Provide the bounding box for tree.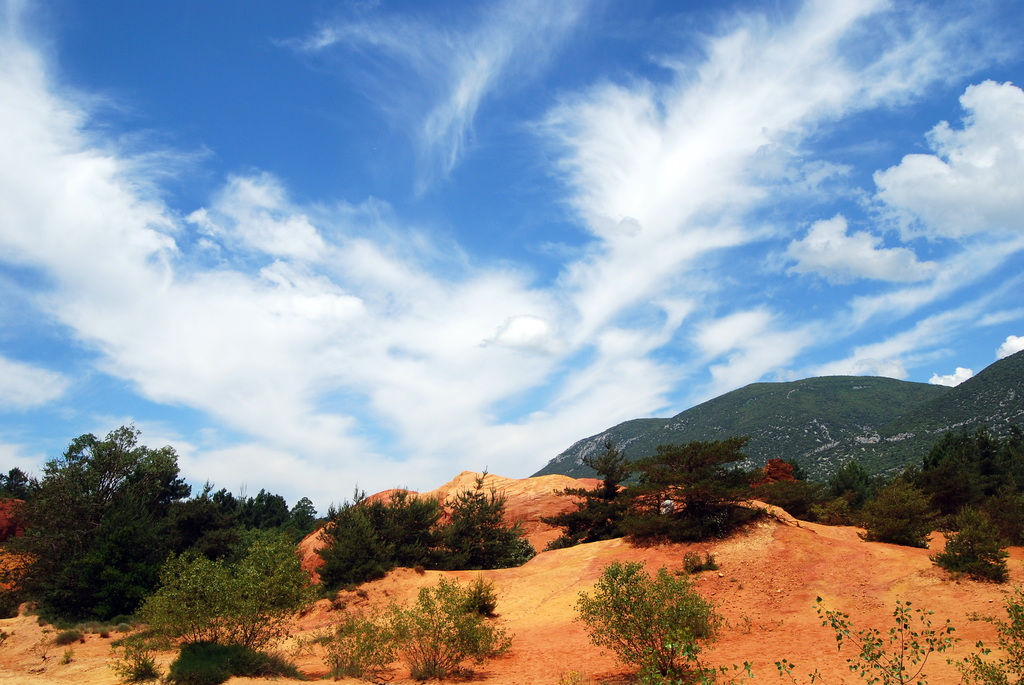
x1=0 y1=420 x2=192 y2=624.
